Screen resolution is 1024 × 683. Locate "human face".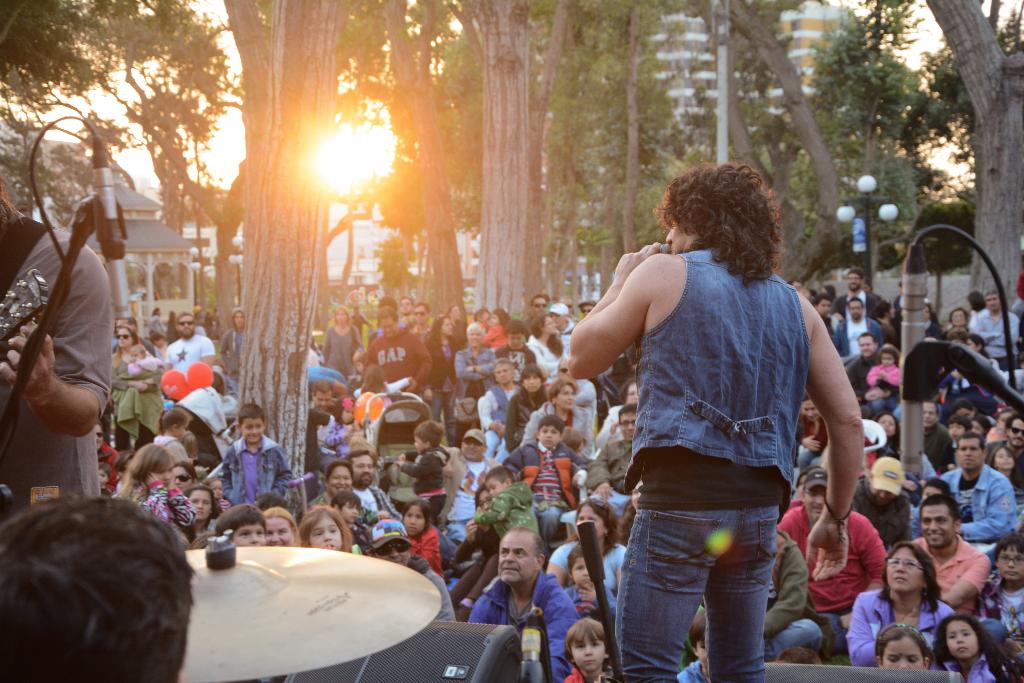
[804, 482, 834, 521].
